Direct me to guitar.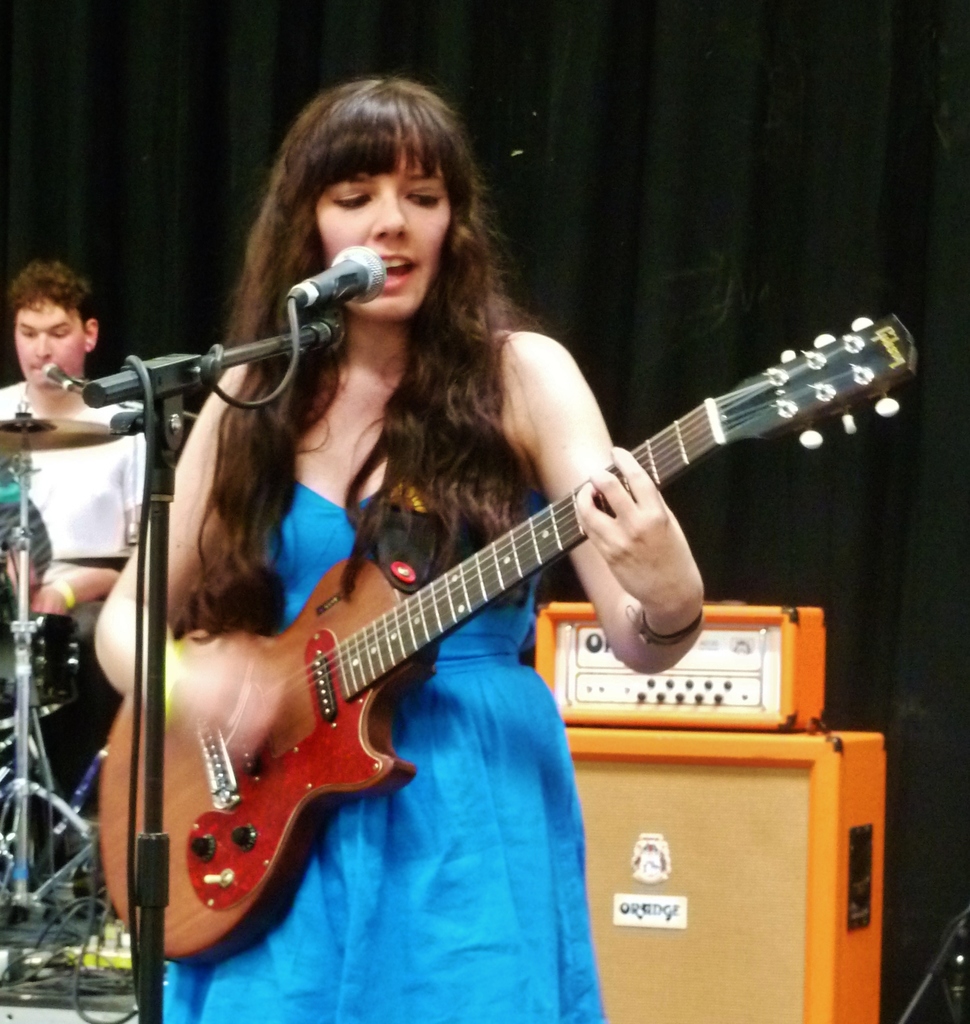
Direction: locate(97, 305, 925, 968).
